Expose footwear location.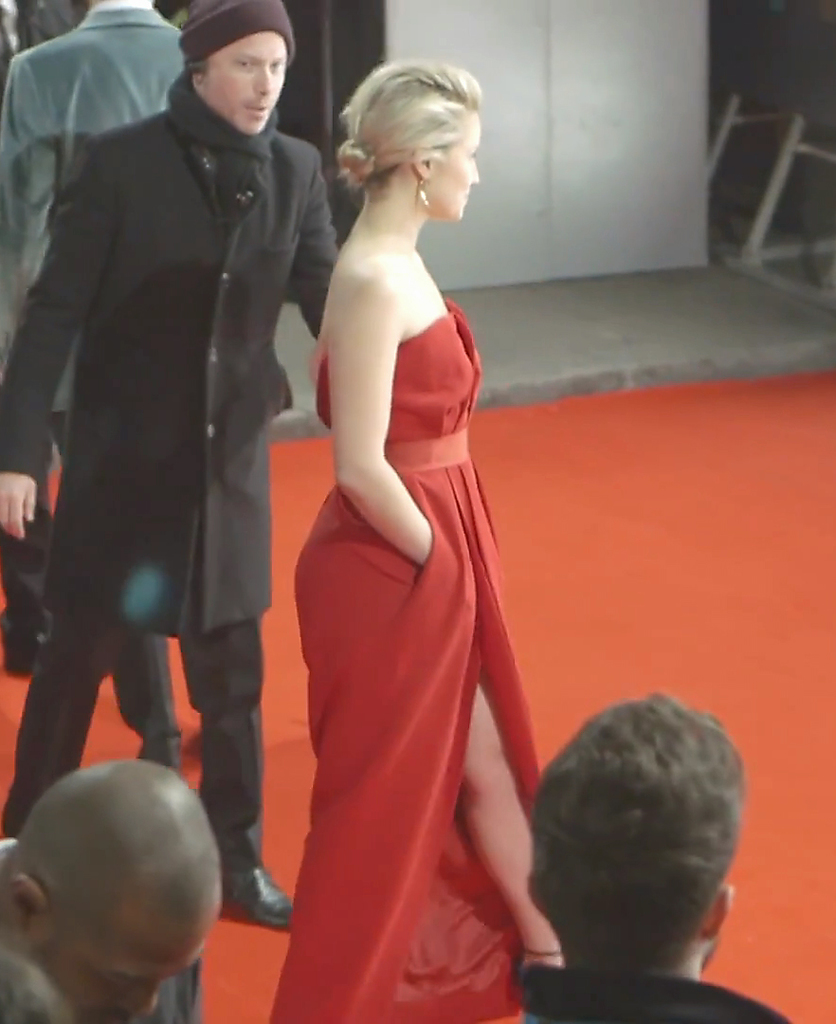
Exposed at [left=221, top=859, right=291, bottom=929].
